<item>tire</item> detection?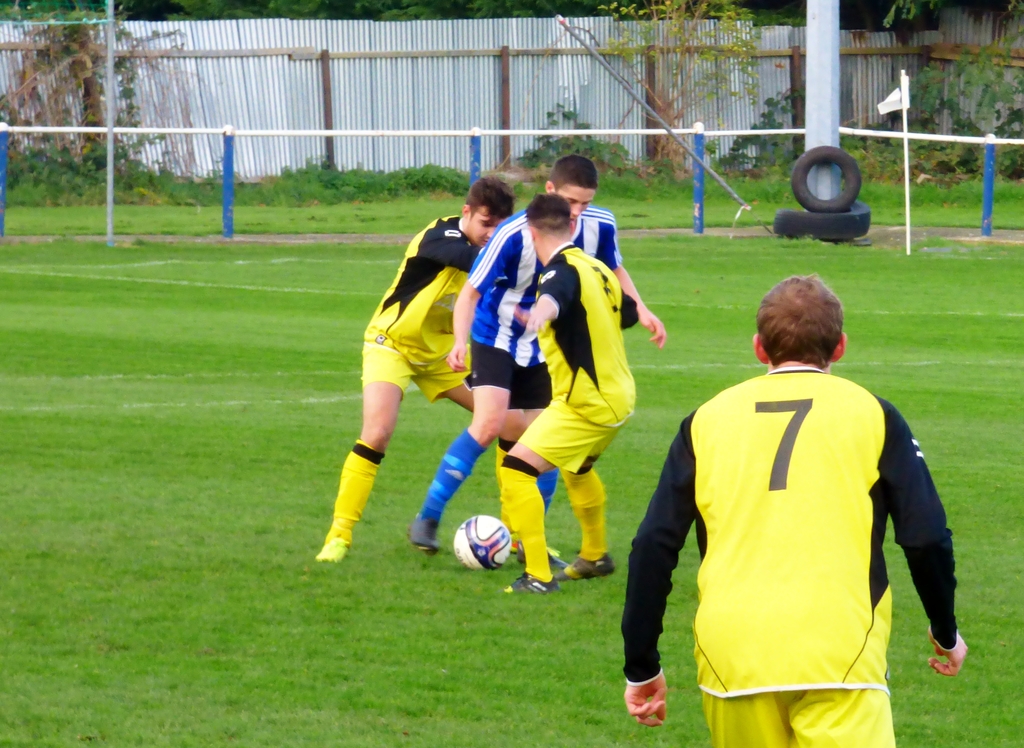
769:194:869:238
